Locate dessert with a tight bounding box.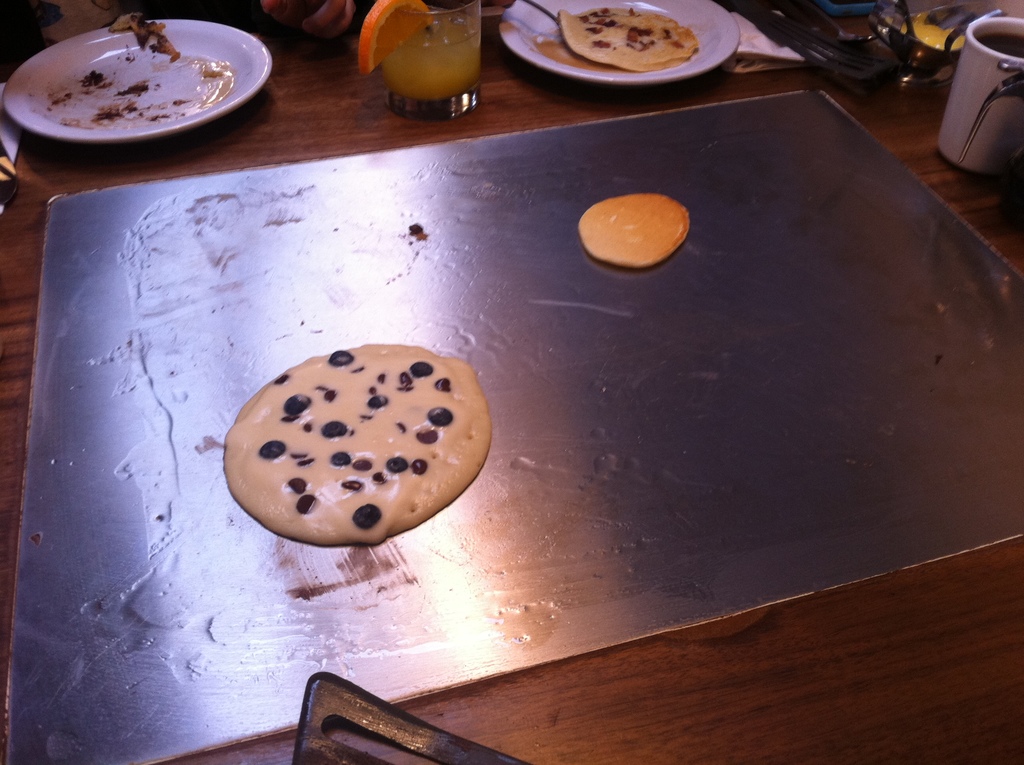
select_region(228, 342, 473, 562).
